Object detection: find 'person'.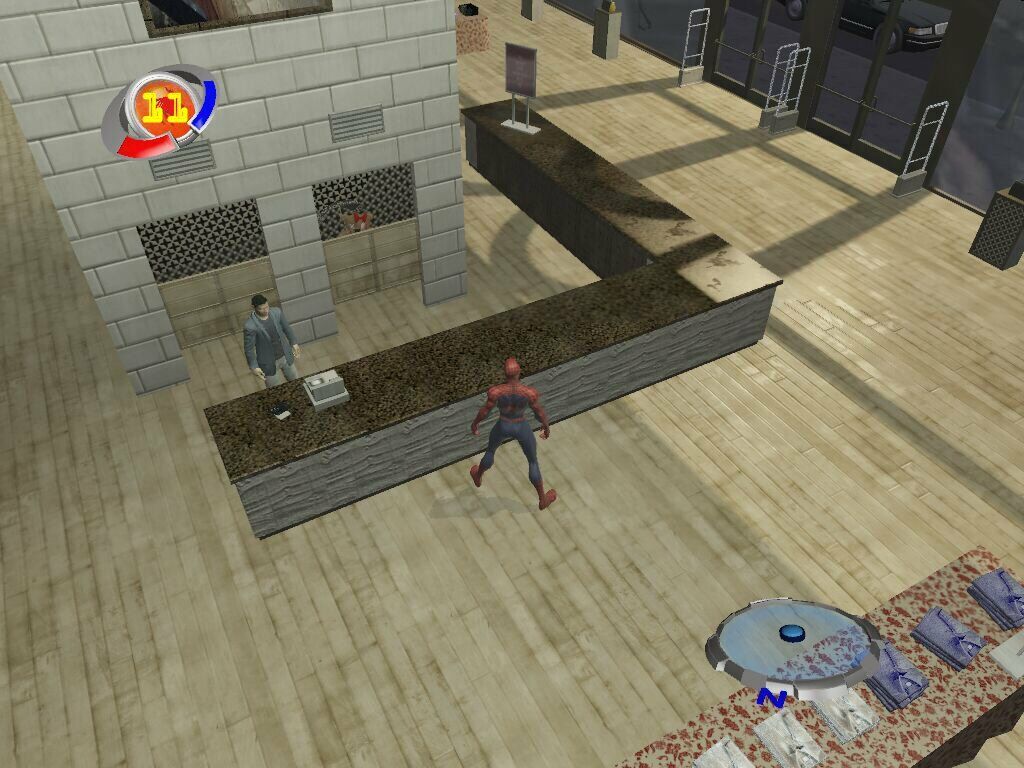
[243,294,304,388].
